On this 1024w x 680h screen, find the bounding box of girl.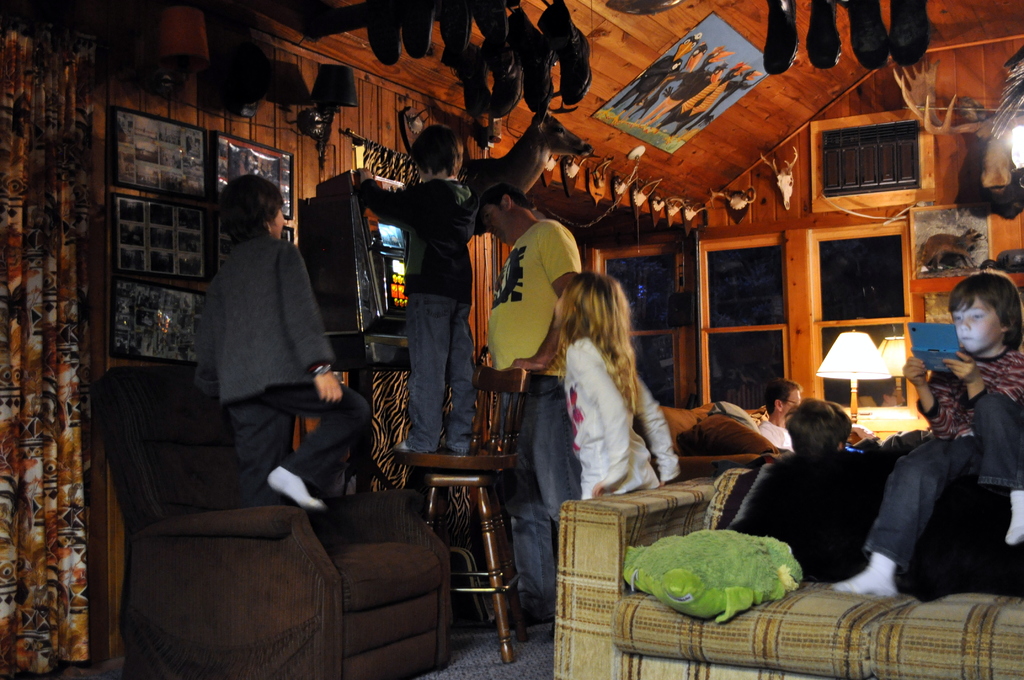
Bounding box: Rect(554, 271, 687, 496).
